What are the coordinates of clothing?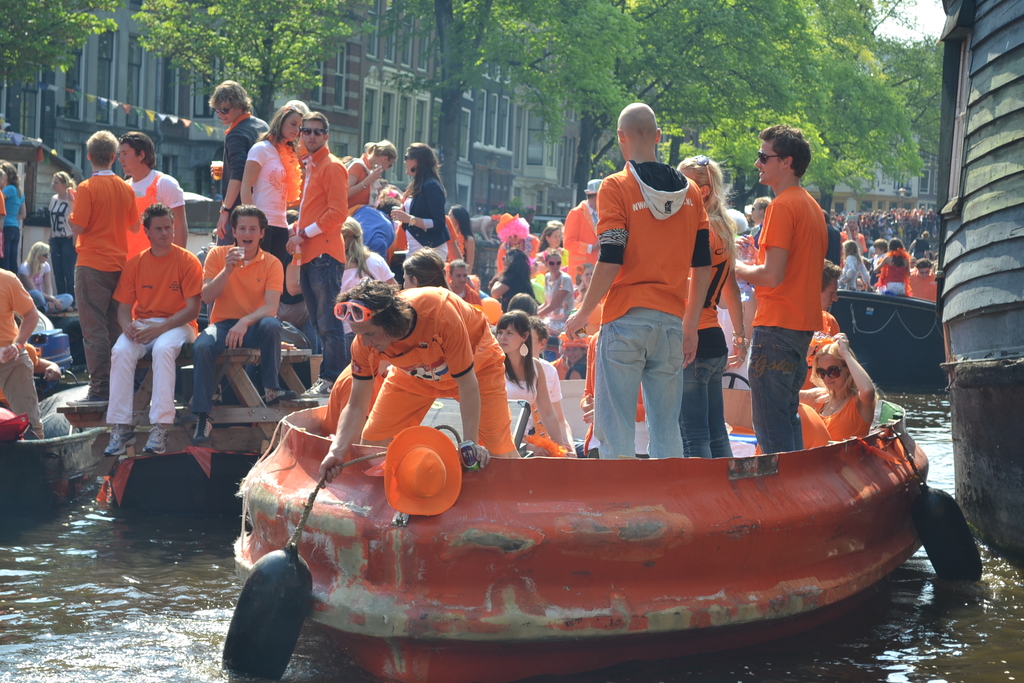
left=675, top=211, right=735, bottom=460.
